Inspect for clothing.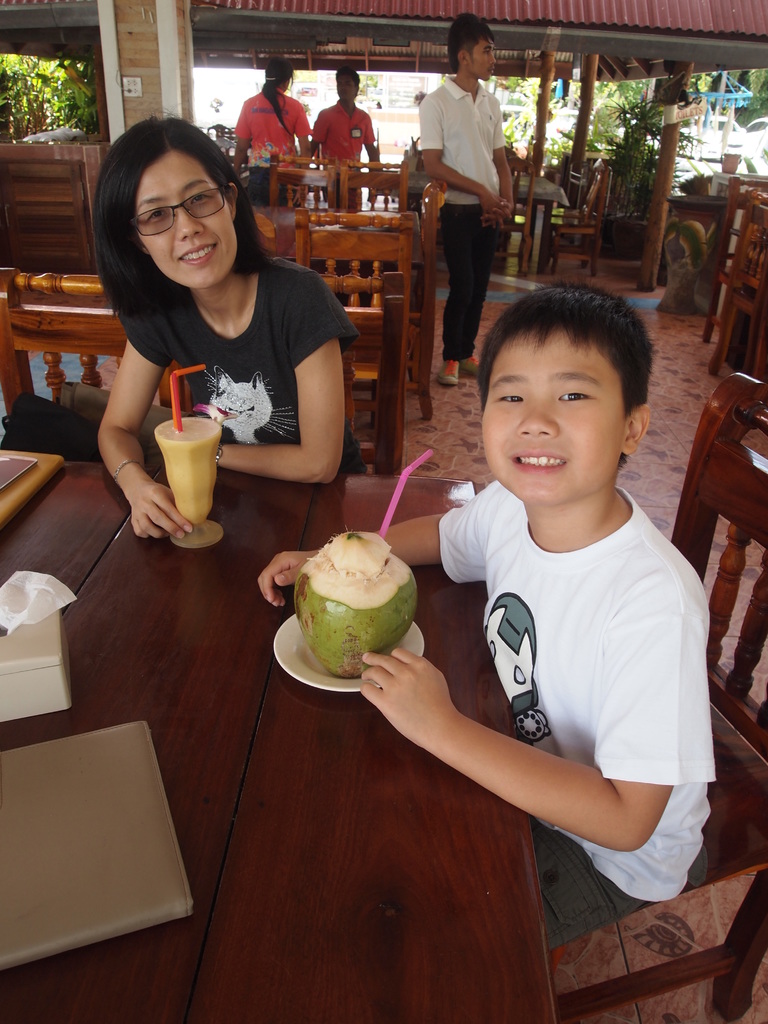
Inspection: region(420, 66, 504, 369).
